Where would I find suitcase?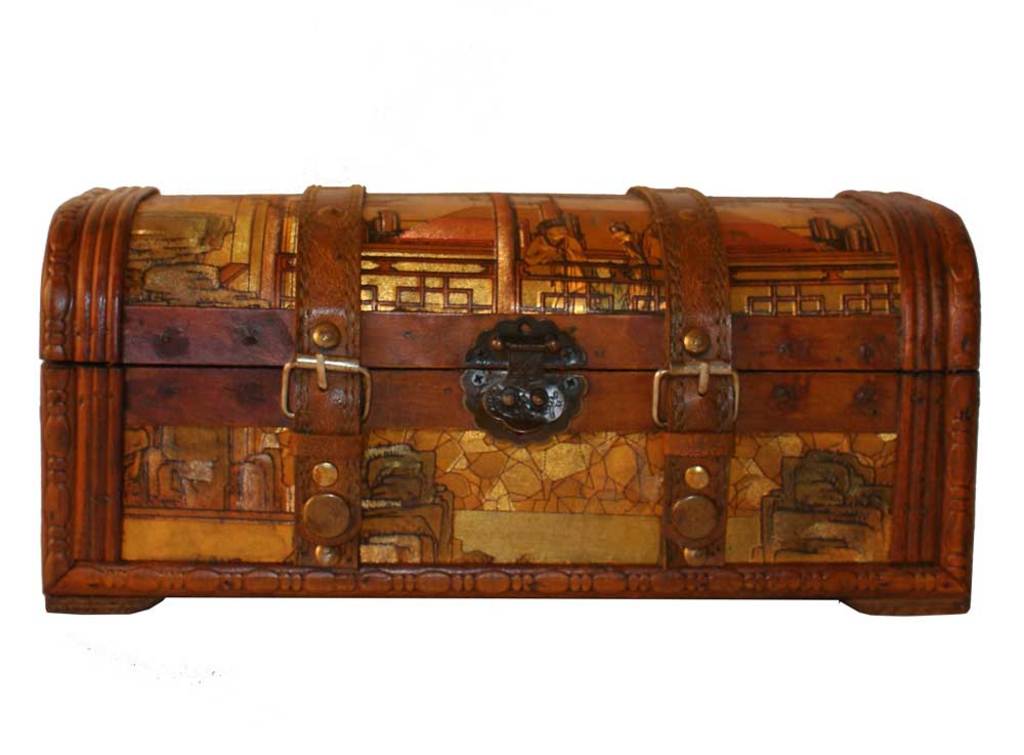
At pyautogui.locateOnScreen(41, 183, 971, 618).
